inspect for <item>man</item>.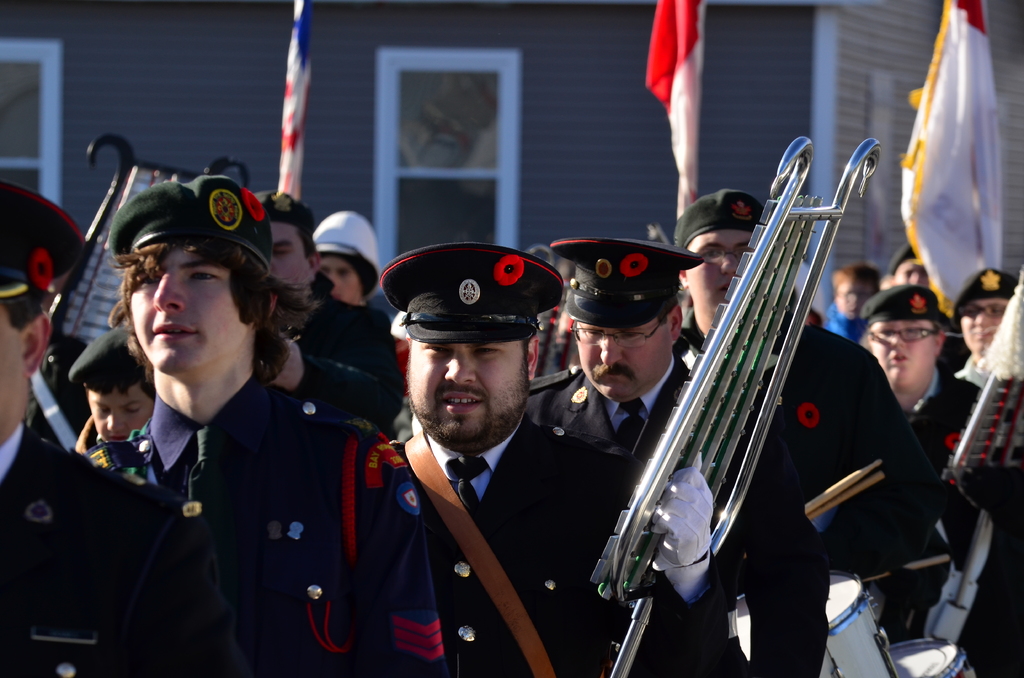
Inspection: l=253, t=191, r=407, b=433.
